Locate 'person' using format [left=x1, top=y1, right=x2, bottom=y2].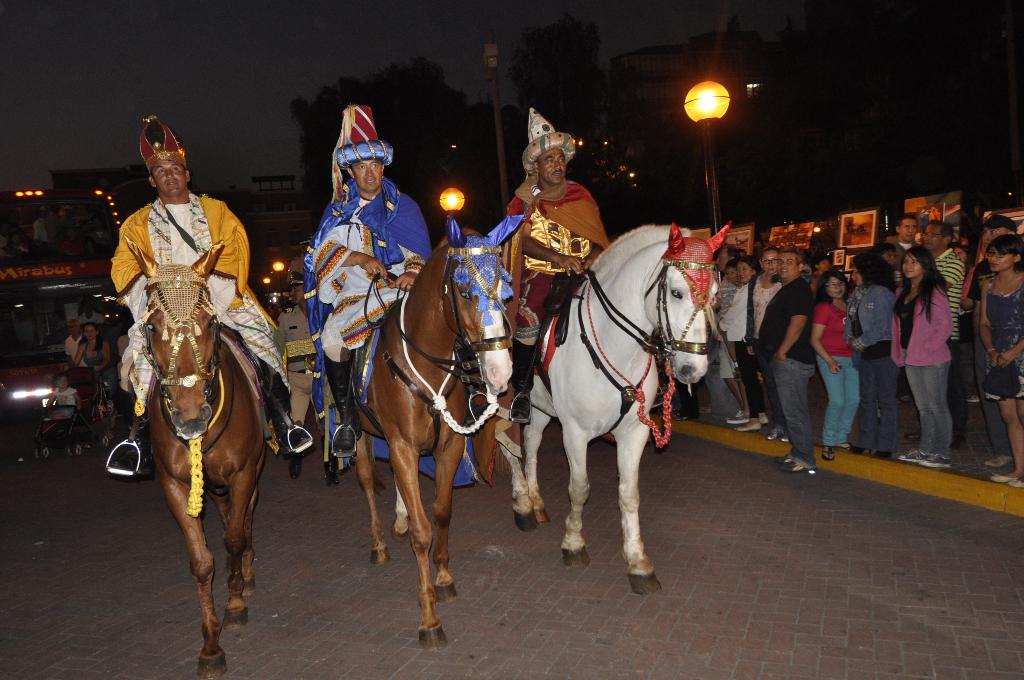
[left=304, top=106, right=433, bottom=460].
